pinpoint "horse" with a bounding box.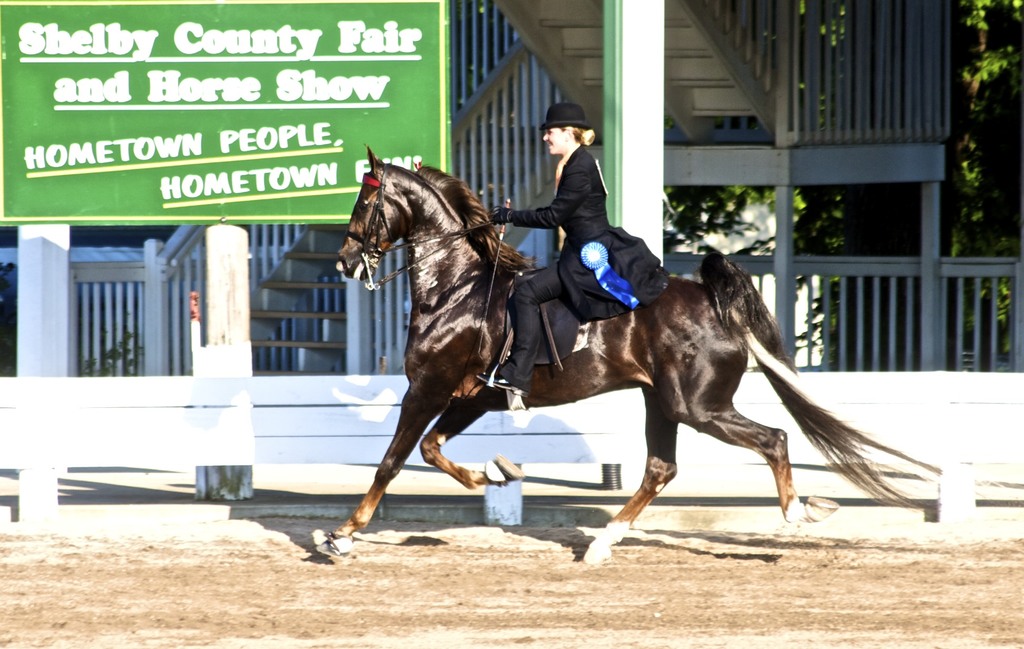
[316,139,947,565].
